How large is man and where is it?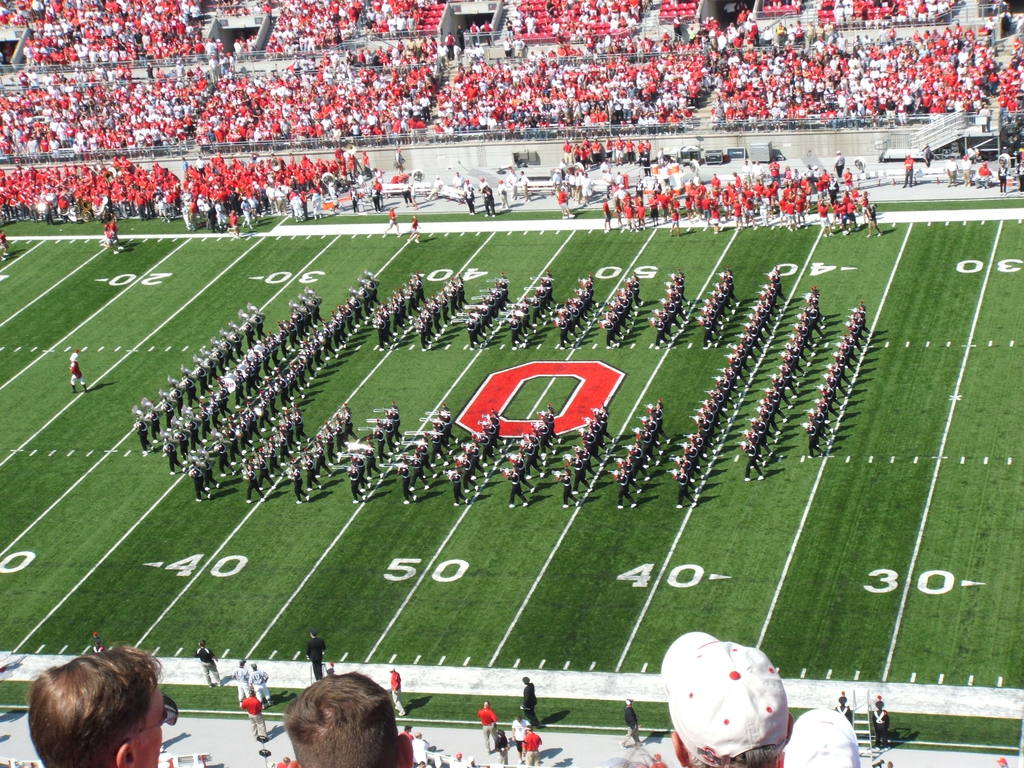
Bounding box: rect(0, 634, 184, 767).
